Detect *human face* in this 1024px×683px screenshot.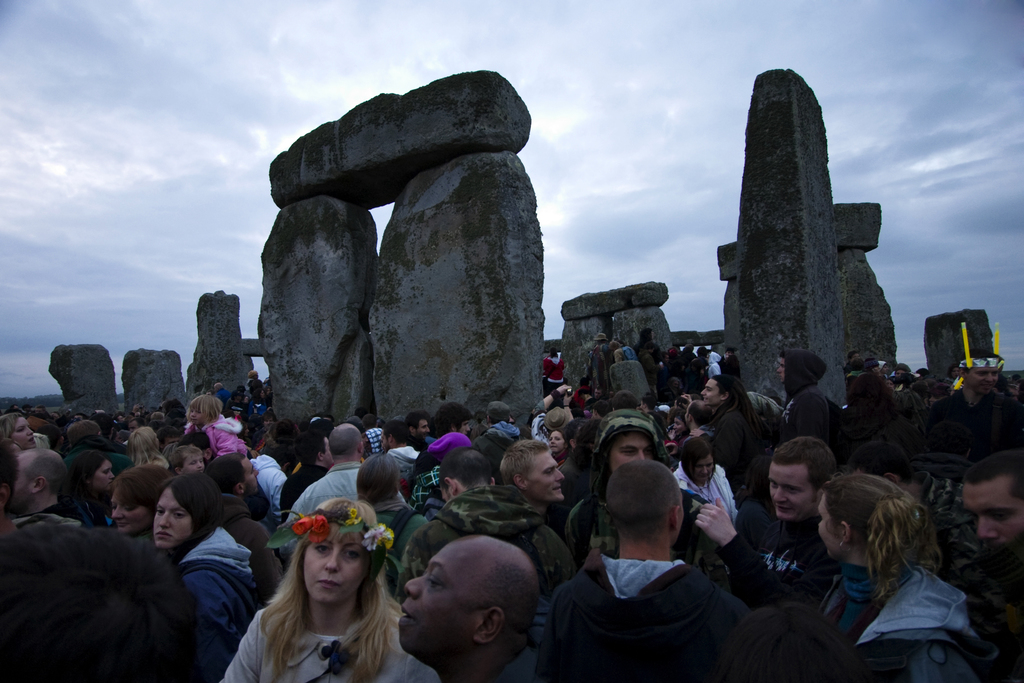
Detection: l=93, t=462, r=115, b=495.
